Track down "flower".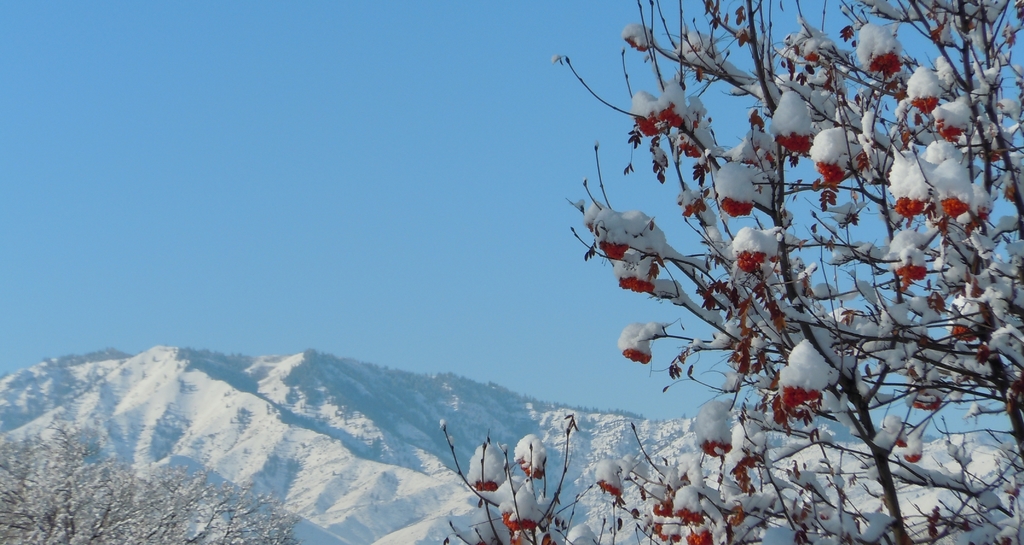
Tracked to {"x1": 618, "y1": 314, "x2": 676, "y2": 376}.
